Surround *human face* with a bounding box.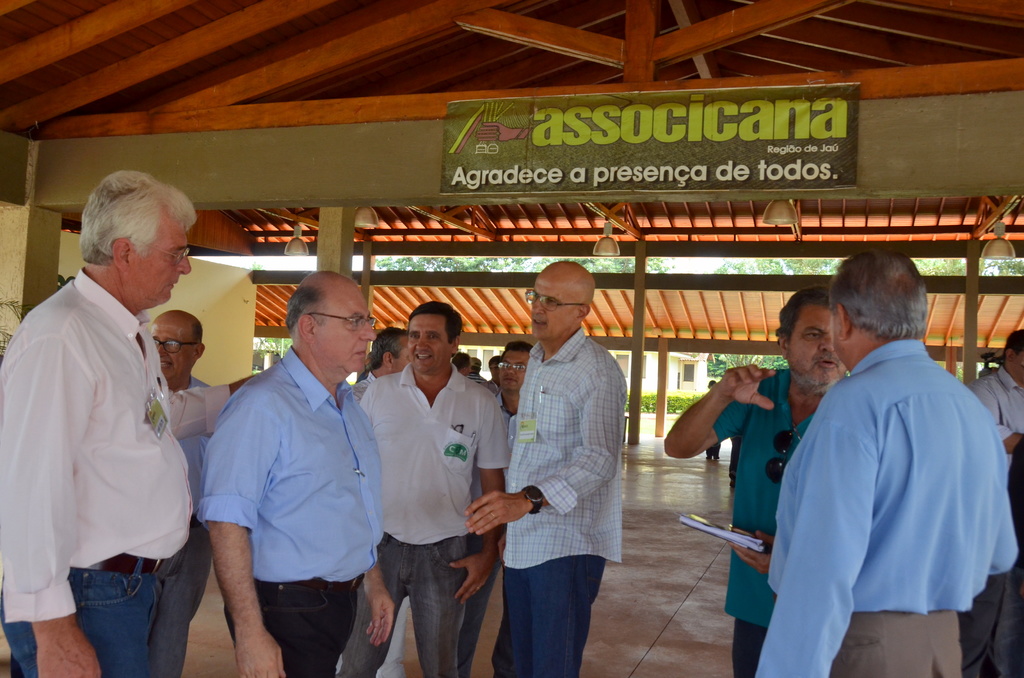
<bbox>142, 311, 184, 382</bbox>.
